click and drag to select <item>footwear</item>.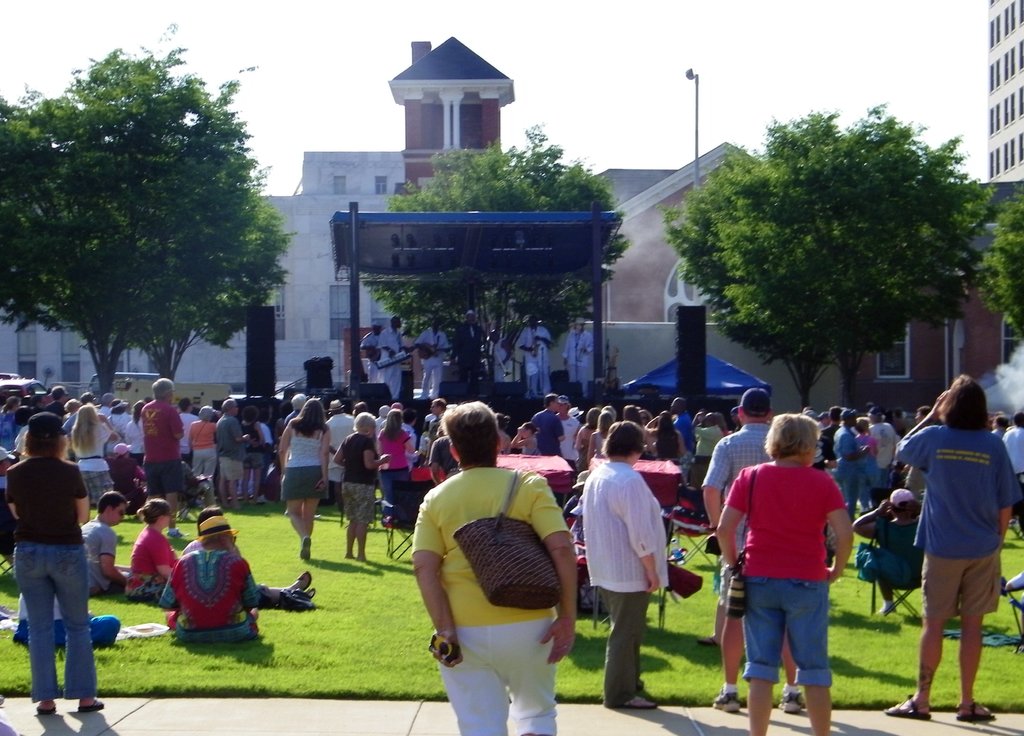
Selection: 777/689/809/714.
